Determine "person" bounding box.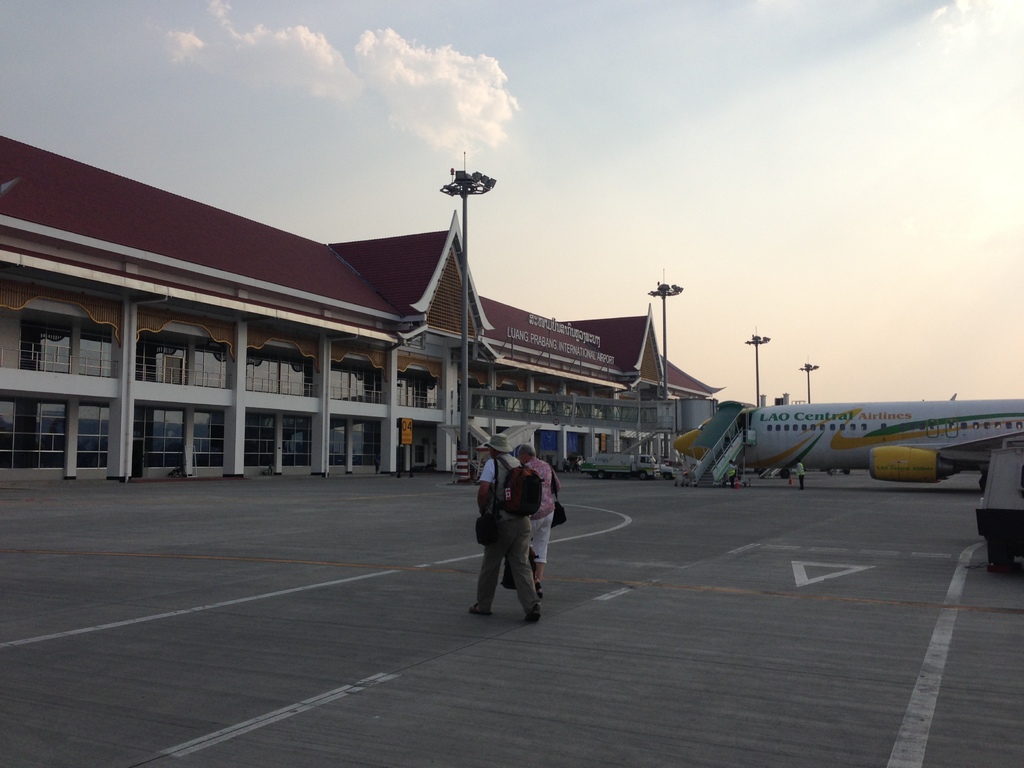
Determined: region(468, 430, 541, 620).
